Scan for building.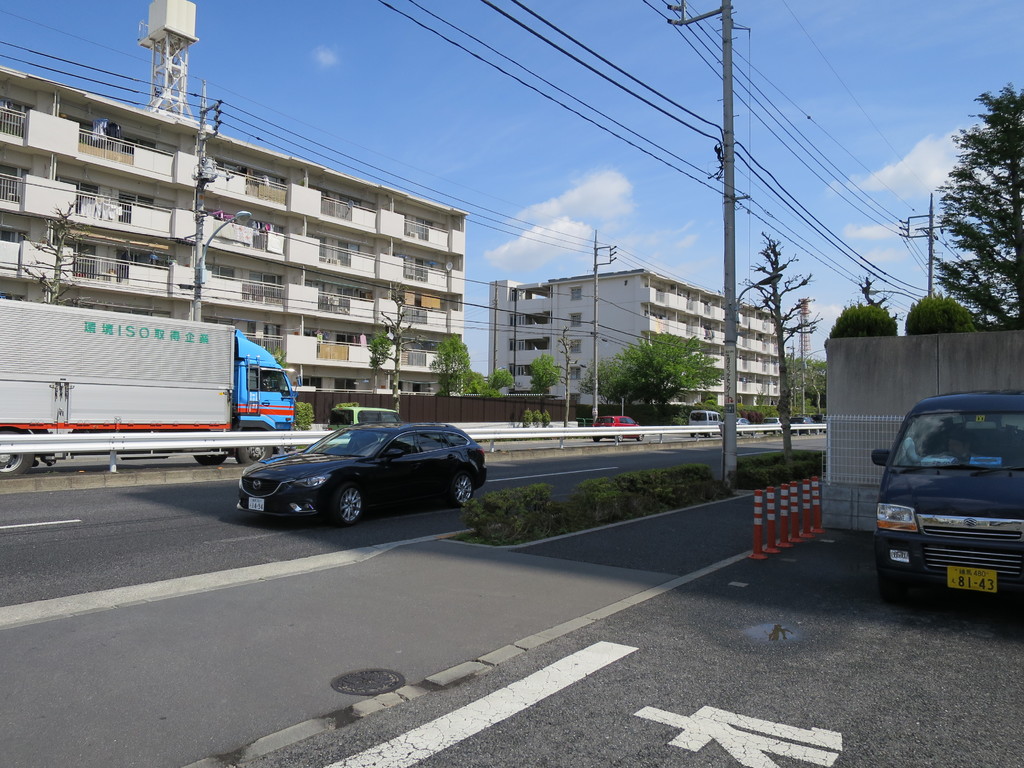
Scan result: select_region(490, 265, 784, 412).
